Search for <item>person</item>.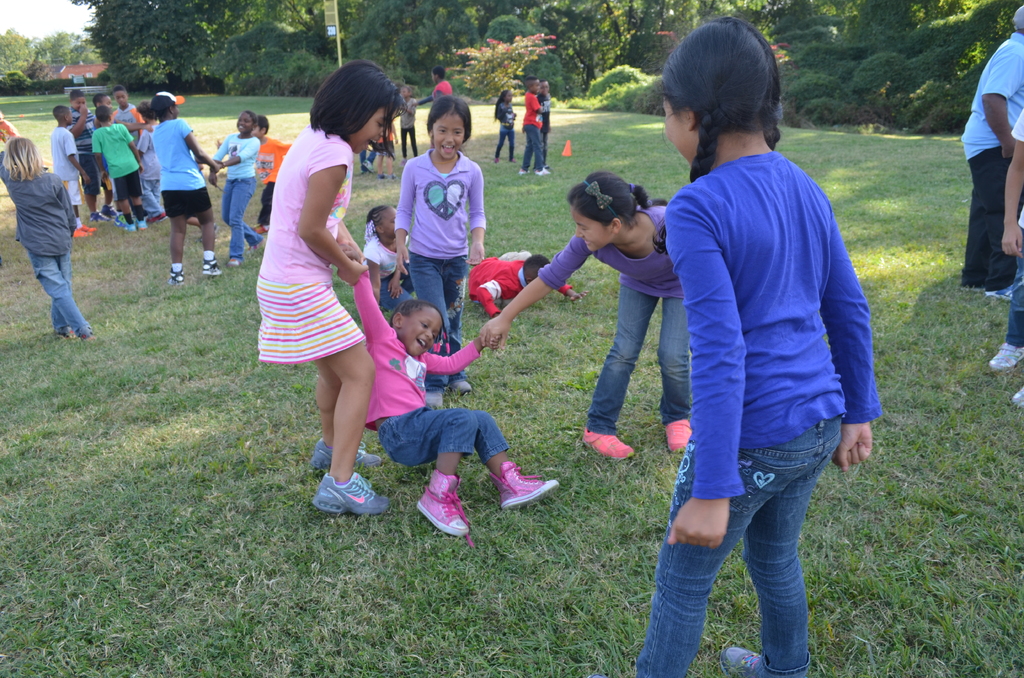
Found at BBox(91, 108, 142, 220).
